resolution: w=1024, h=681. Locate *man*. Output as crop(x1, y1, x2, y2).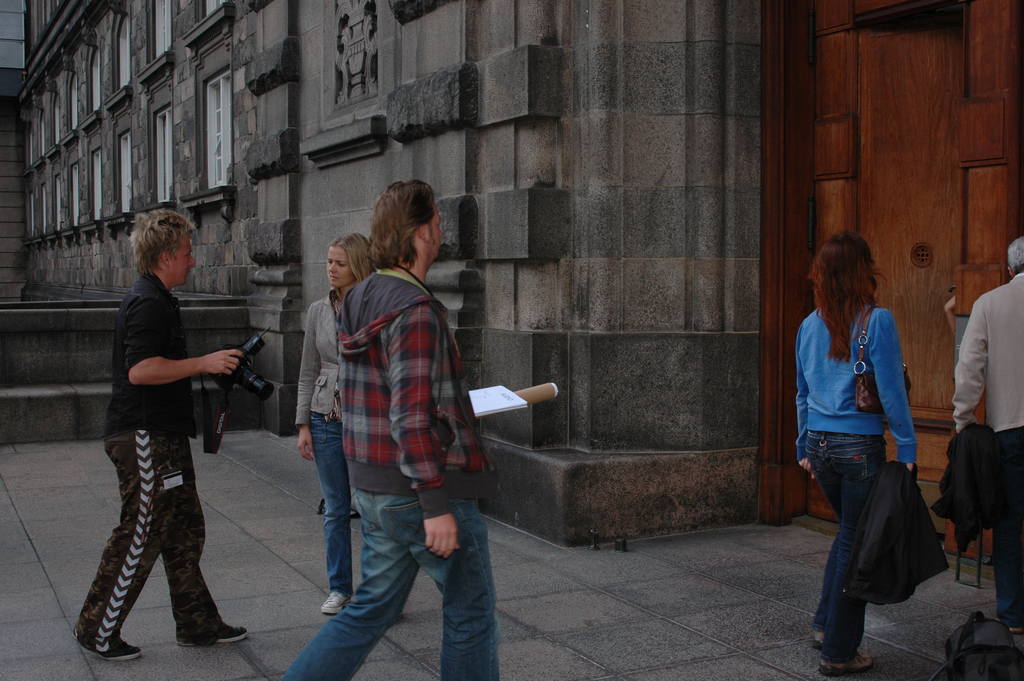
crop(950, 238, 1023, 634).
